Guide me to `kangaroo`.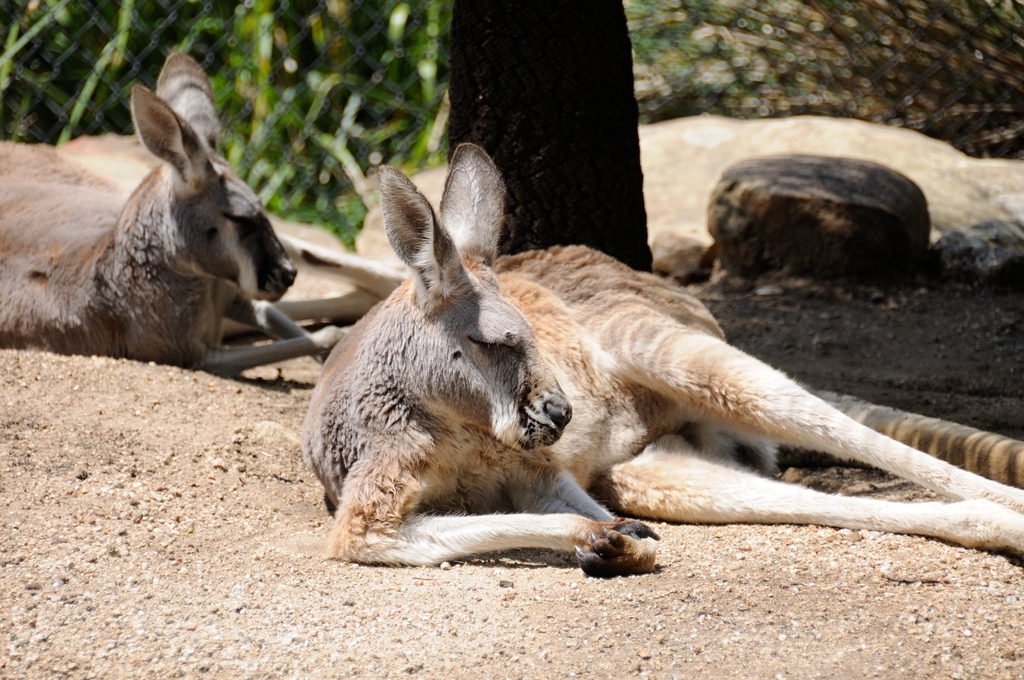
Guidance: (298,140,1023,579).
